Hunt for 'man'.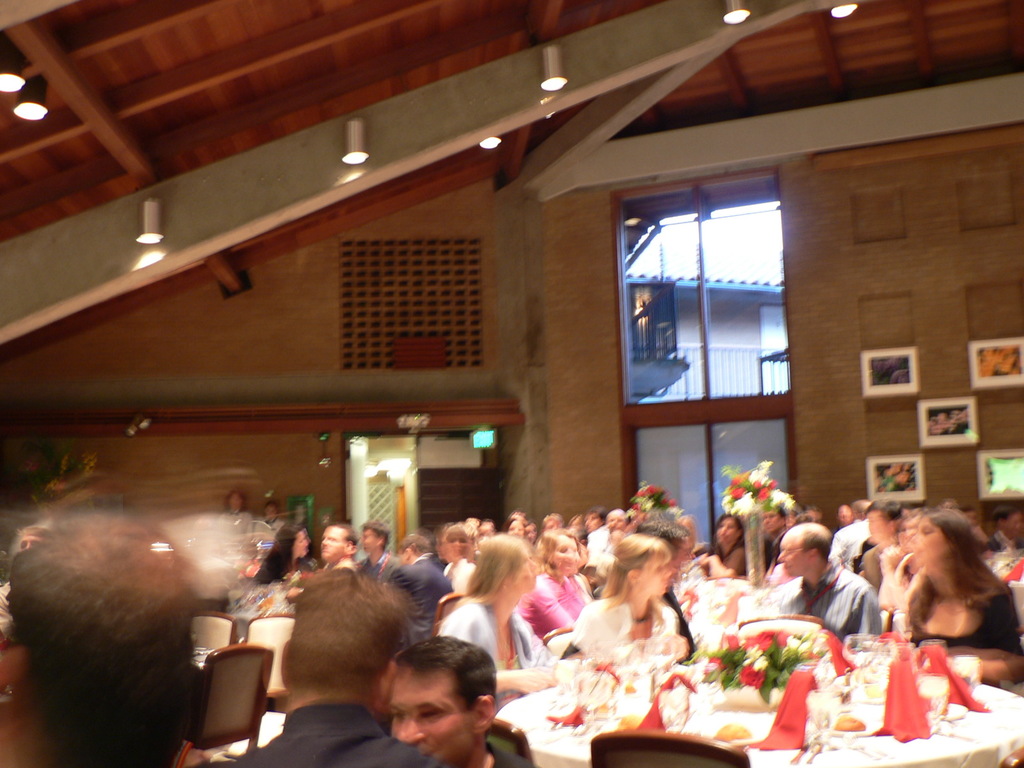
Hunted down at x1=204, y1=564, x2=442, y2=767.
